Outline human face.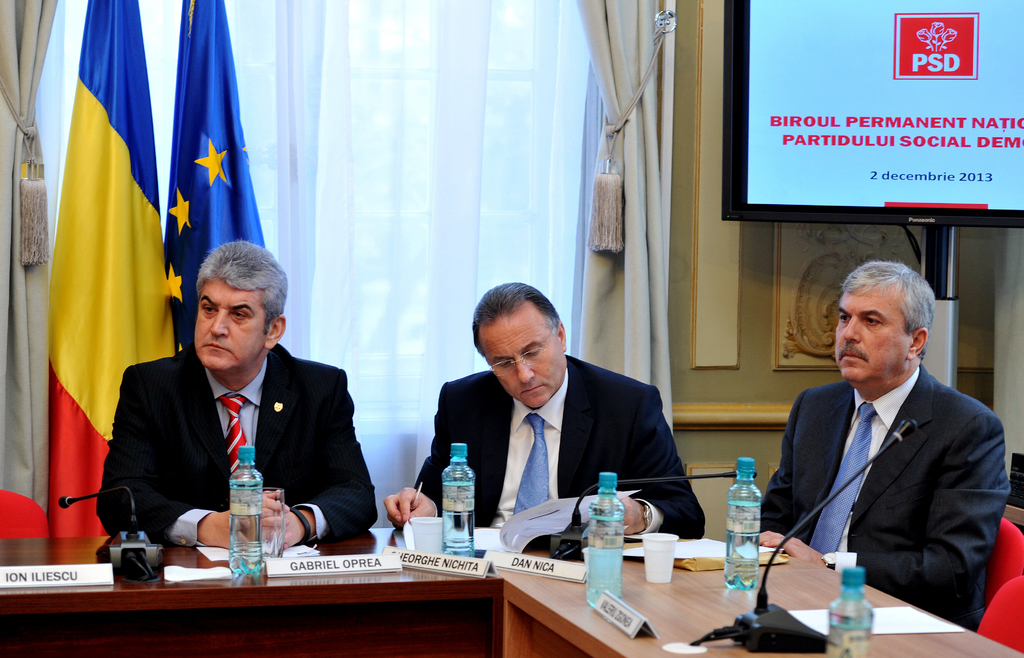
Outline: select_region(836, 283, 908, 385).
